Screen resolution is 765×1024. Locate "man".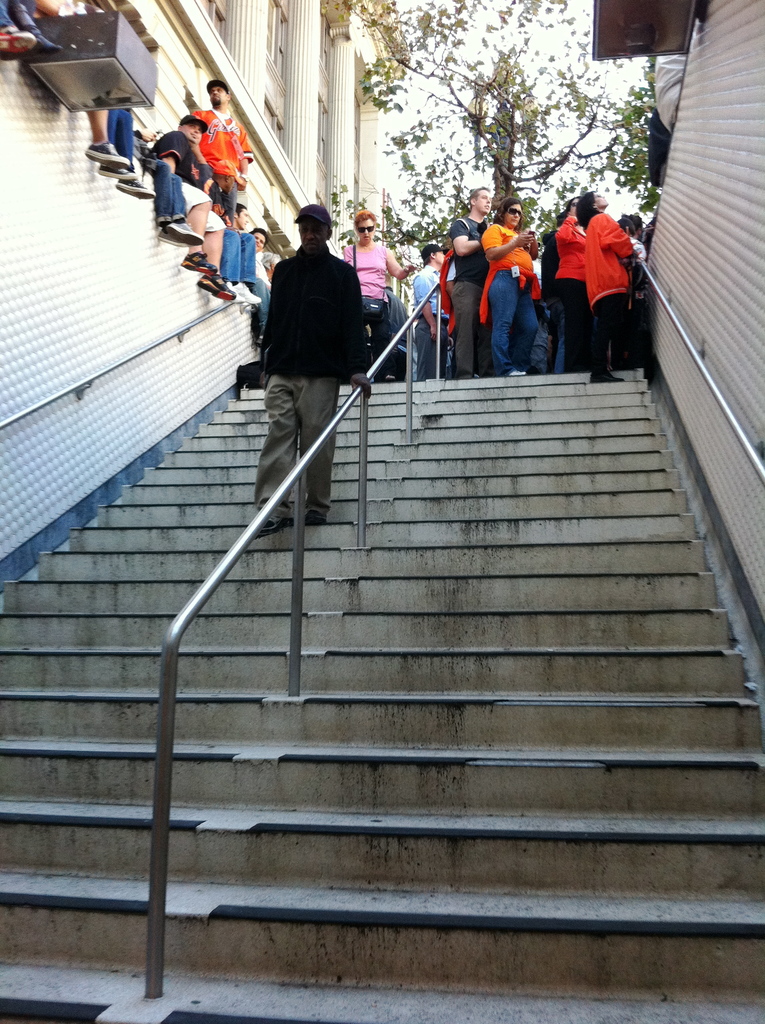
{"left": 145, "top": 111, "right": 226, "bottom": 312}.
